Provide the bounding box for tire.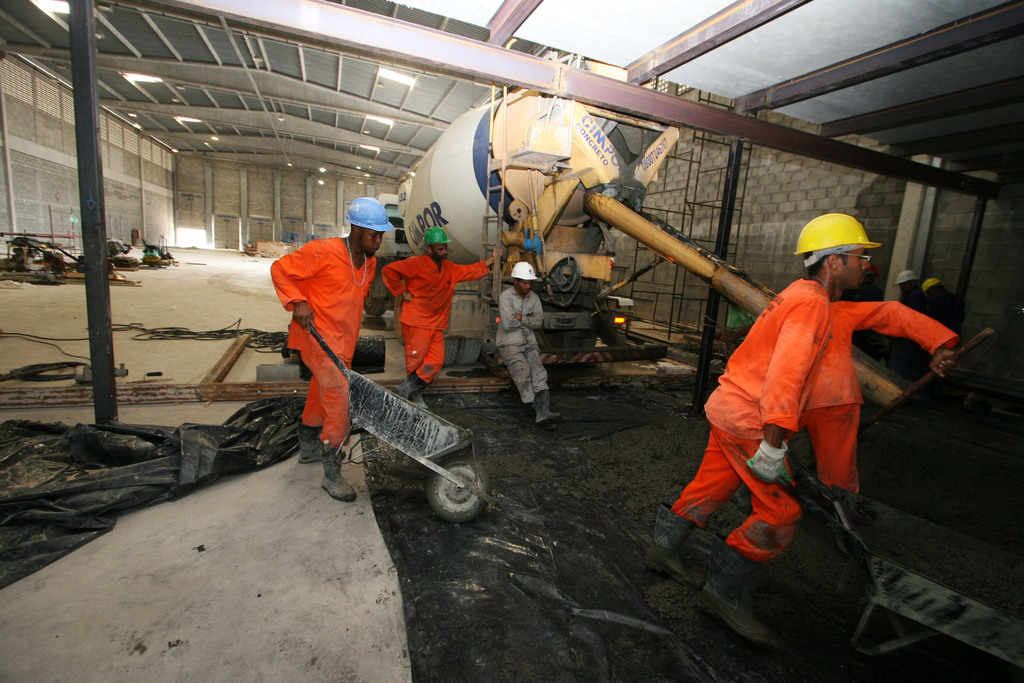
box=[394, 296, 408, 346].
